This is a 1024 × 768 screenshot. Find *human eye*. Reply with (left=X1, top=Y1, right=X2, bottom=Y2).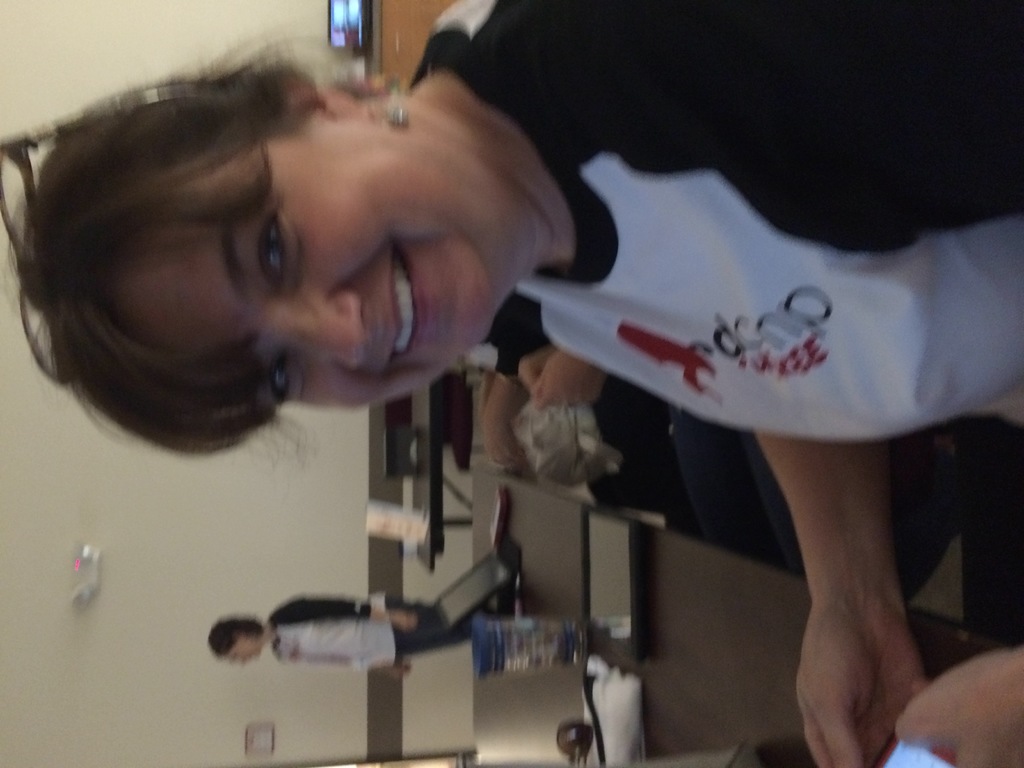
(left=266, top=348, right=308, bottom=419).
